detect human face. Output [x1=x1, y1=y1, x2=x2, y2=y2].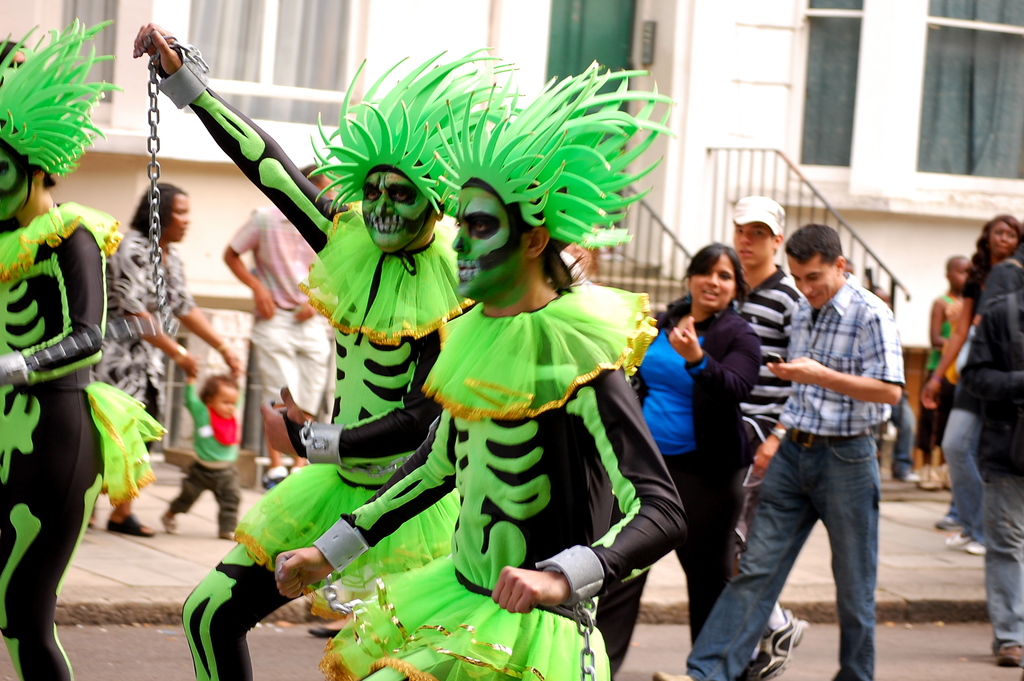
[x1=790, y1=252, x2=838, y2=306].
